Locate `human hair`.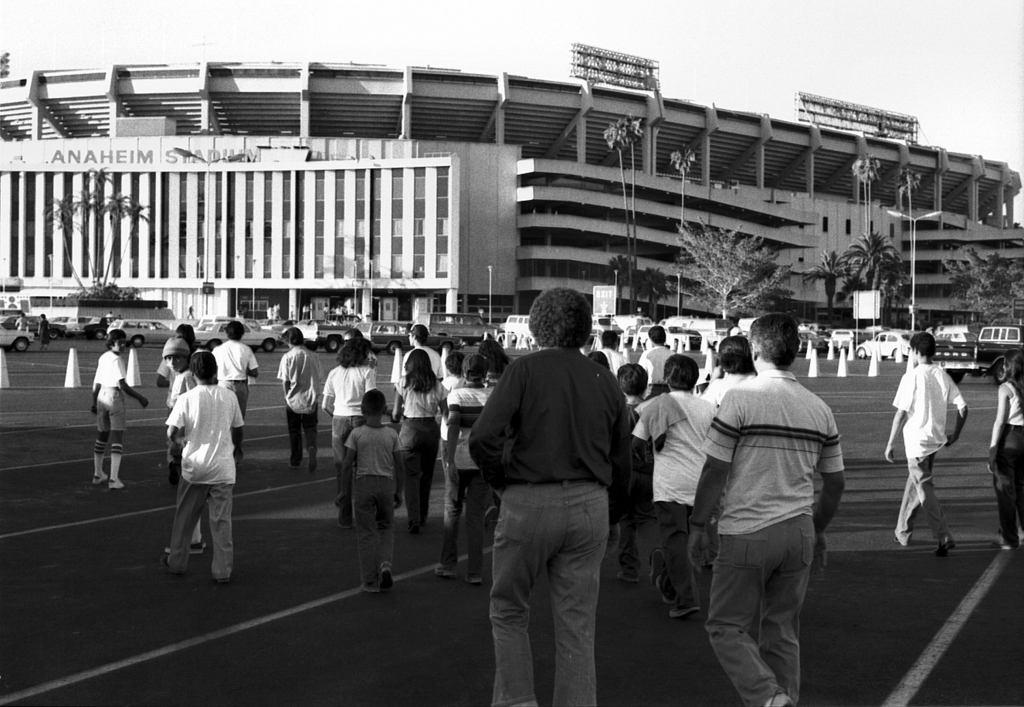
Bounding box: 358 387 389 411.
